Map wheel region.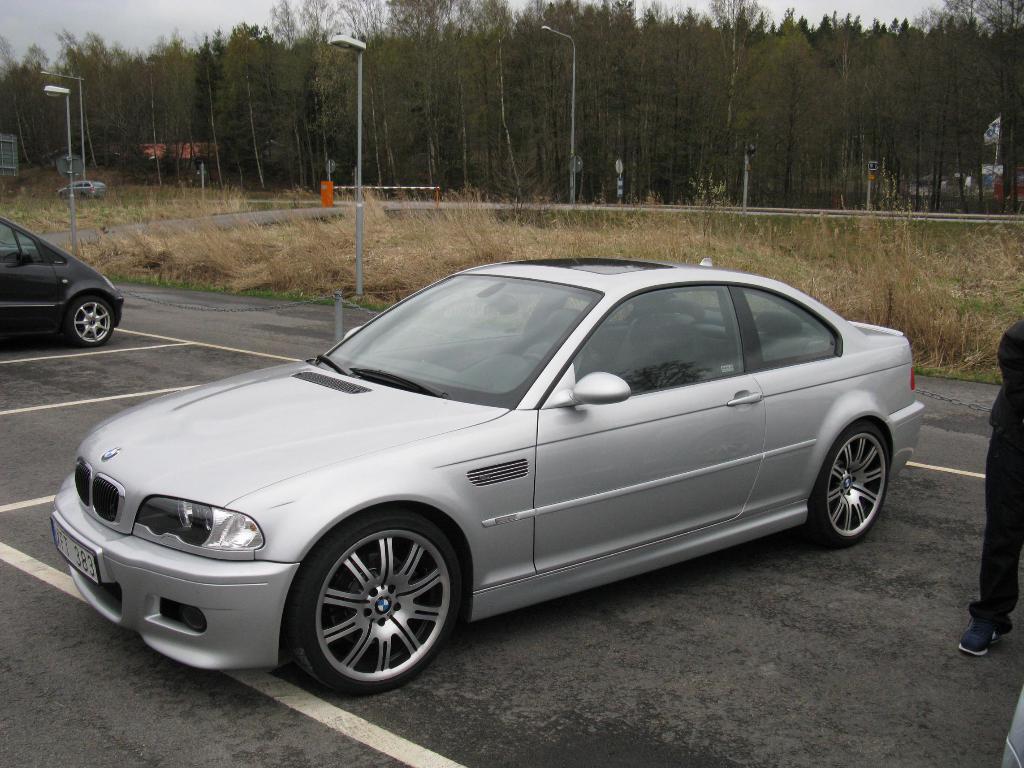
Mapped to x1=285, y1=516, x2=474, y2=698.
